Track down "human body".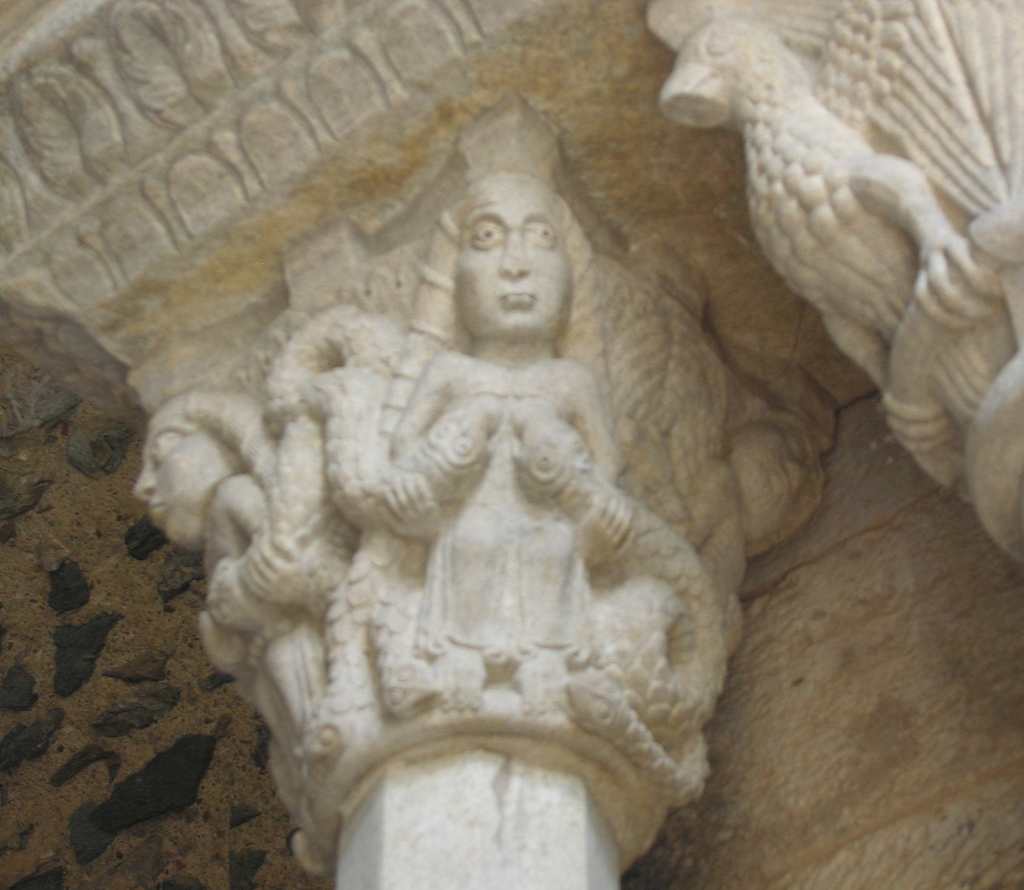
Tracked to select_region(194, 469, 333, 862).
